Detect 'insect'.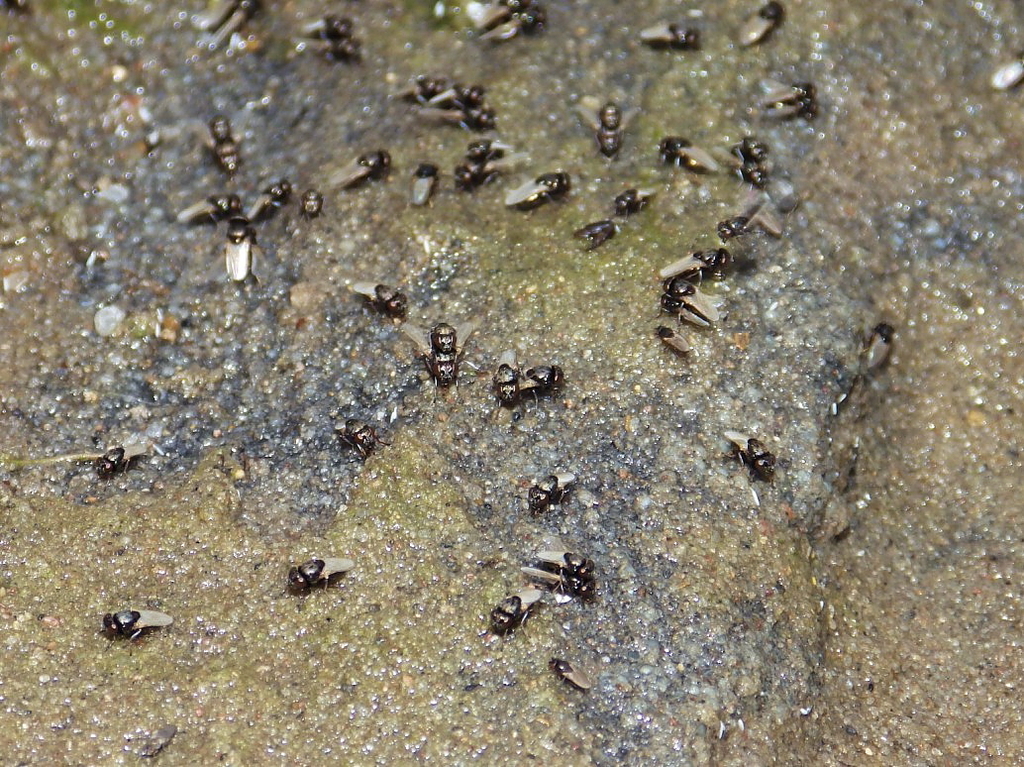
Detected at 105/608/171/657.
